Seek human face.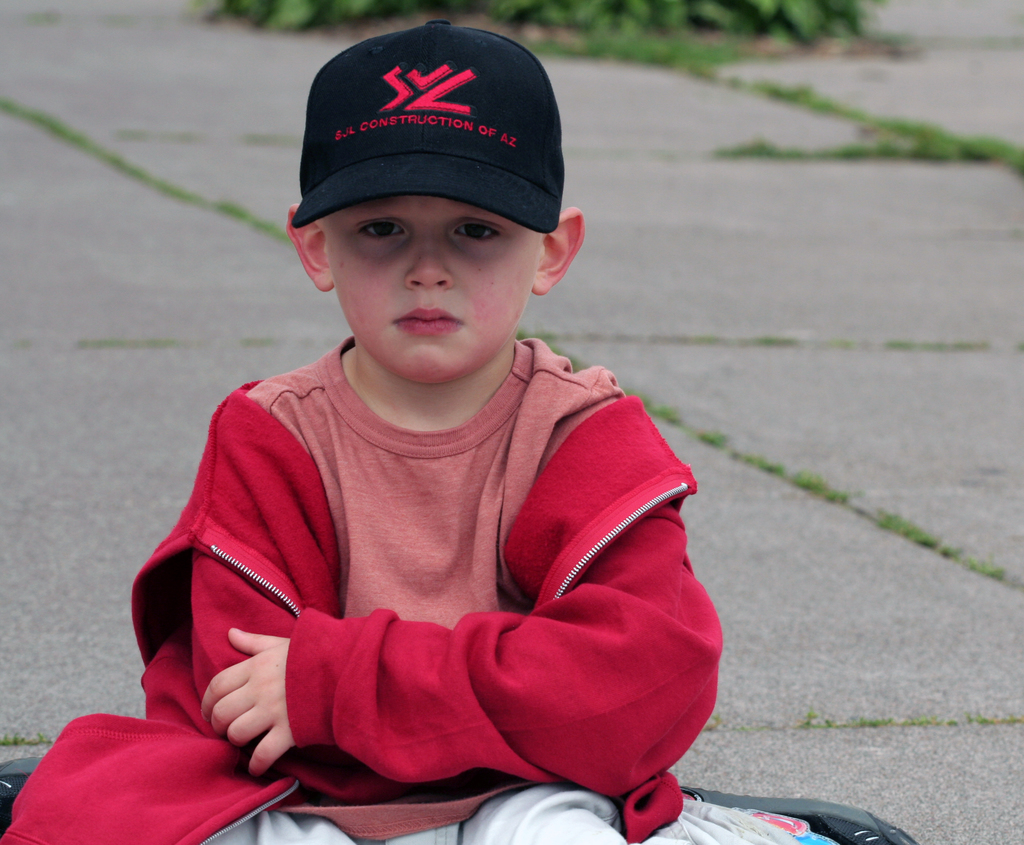
<region>325, 176, 546, 370</region>.
